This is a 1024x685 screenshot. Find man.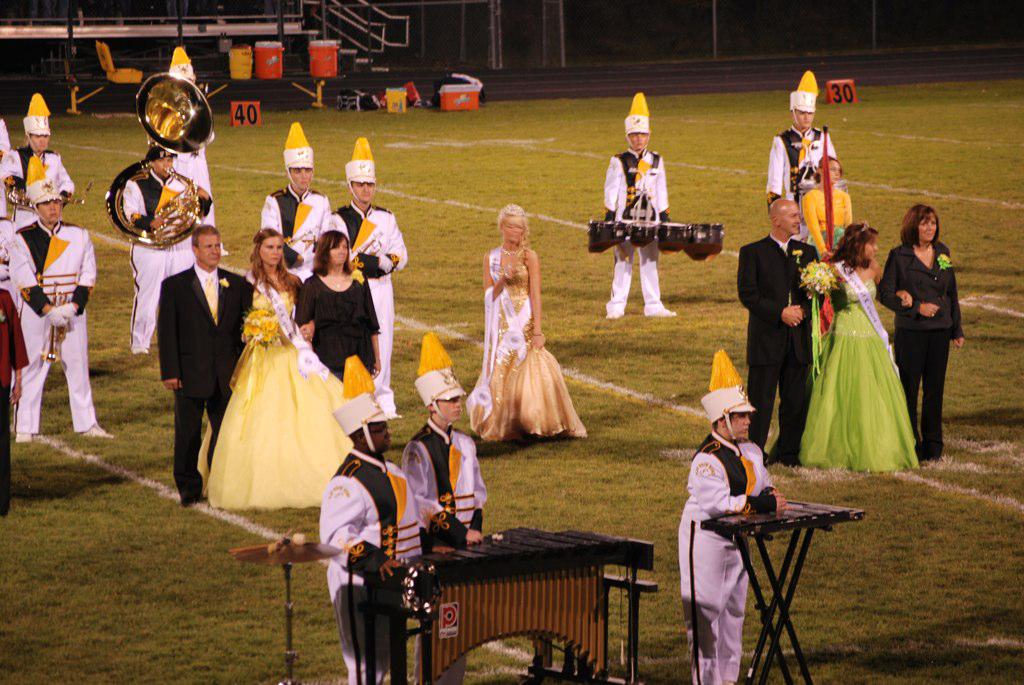
Bounding box: bbox=[765, 88, 838, 243].
